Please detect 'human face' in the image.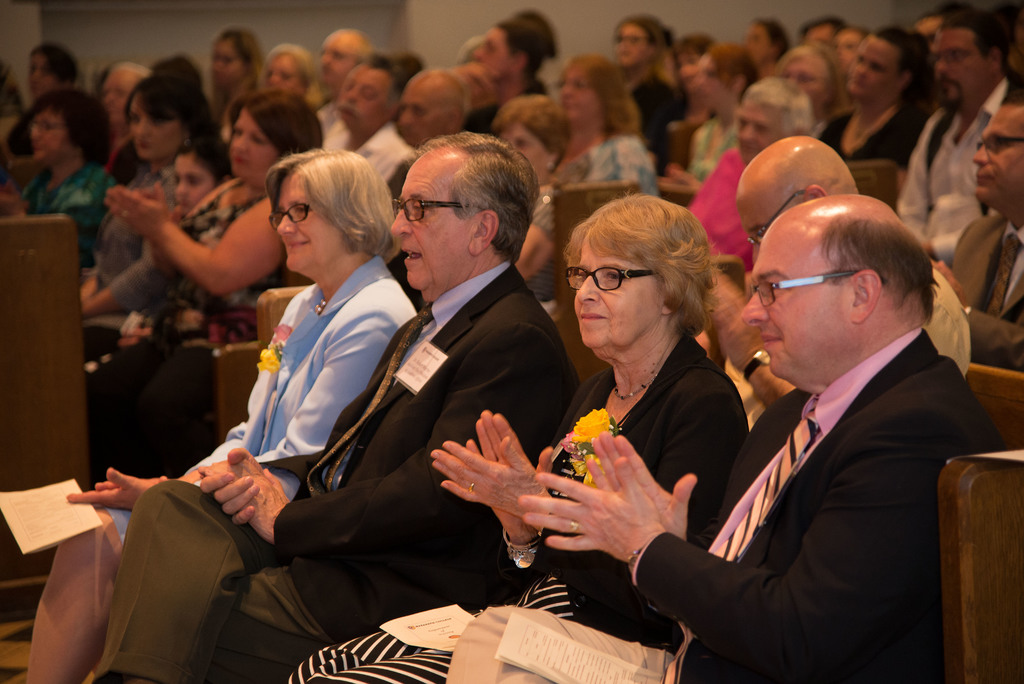
box(931, 25, 991, 101).
